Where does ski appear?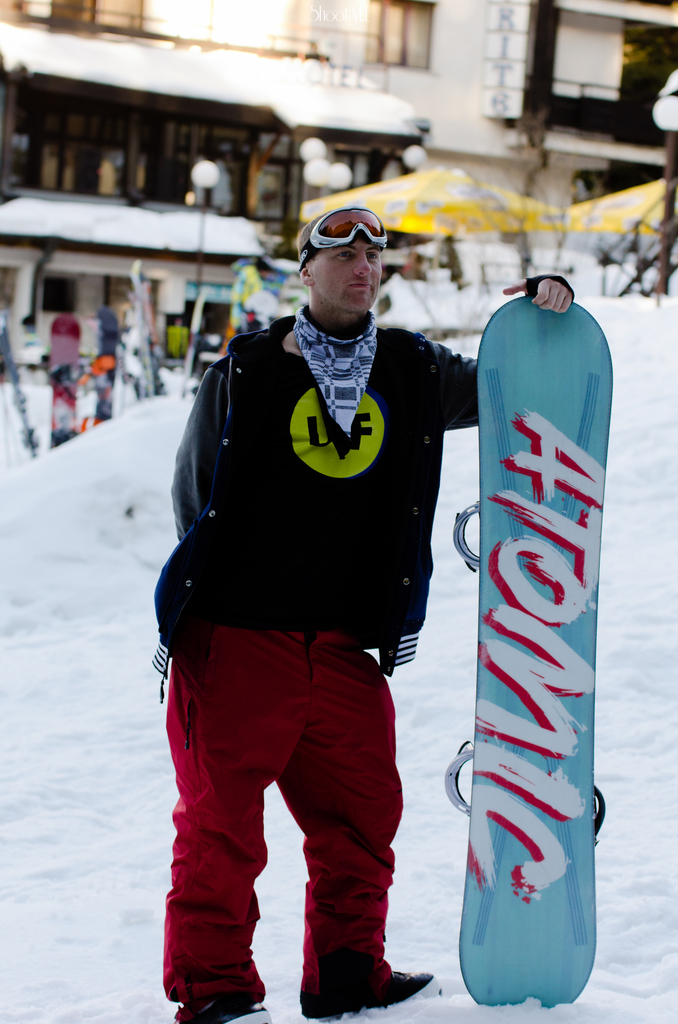
Appears at [left=435, top=334, right=618, bottom=1023].
